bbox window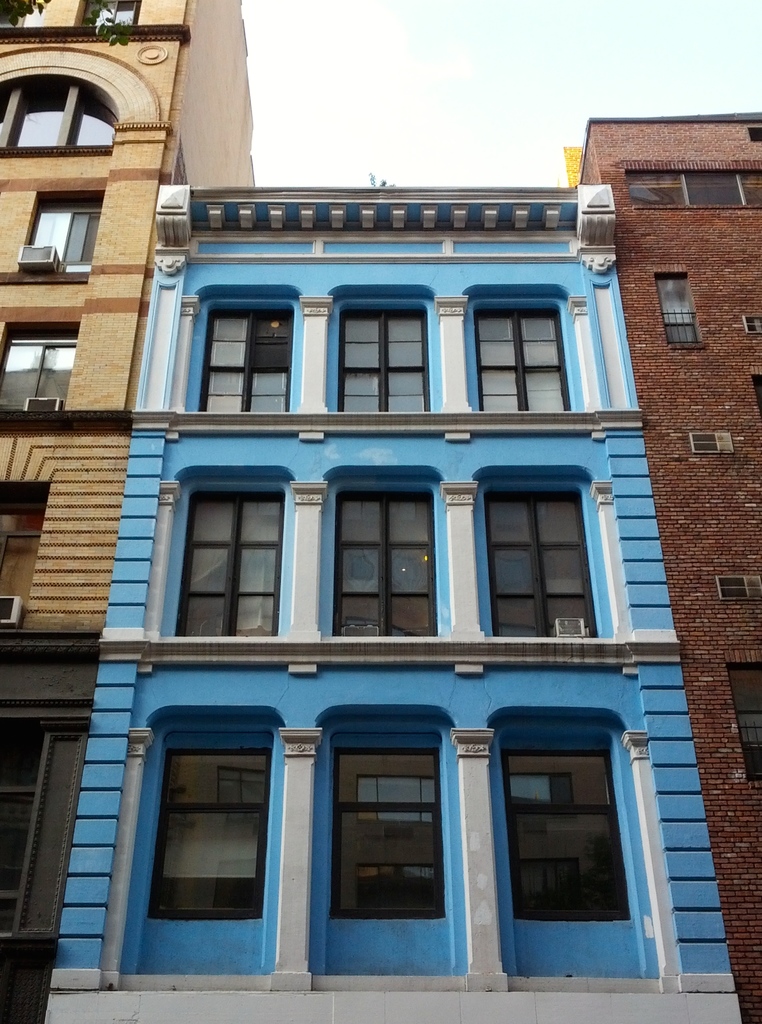
<bbox>332, 307, 435, 424</bbox>
